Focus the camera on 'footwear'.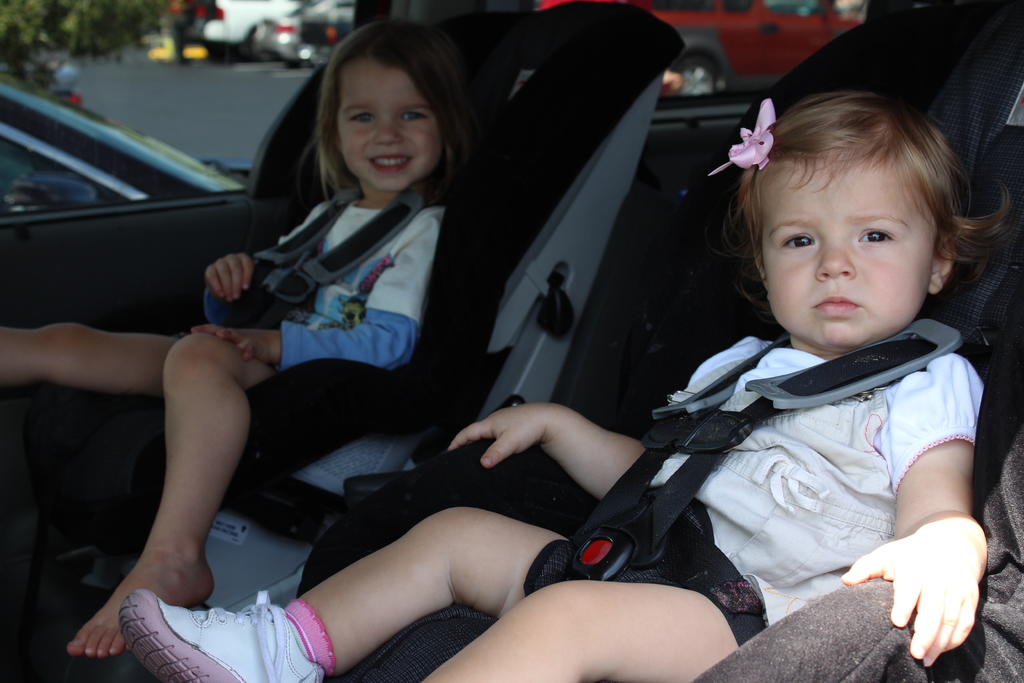
Focus region: (x1=88, y1=589, x2=338, y2=671).
